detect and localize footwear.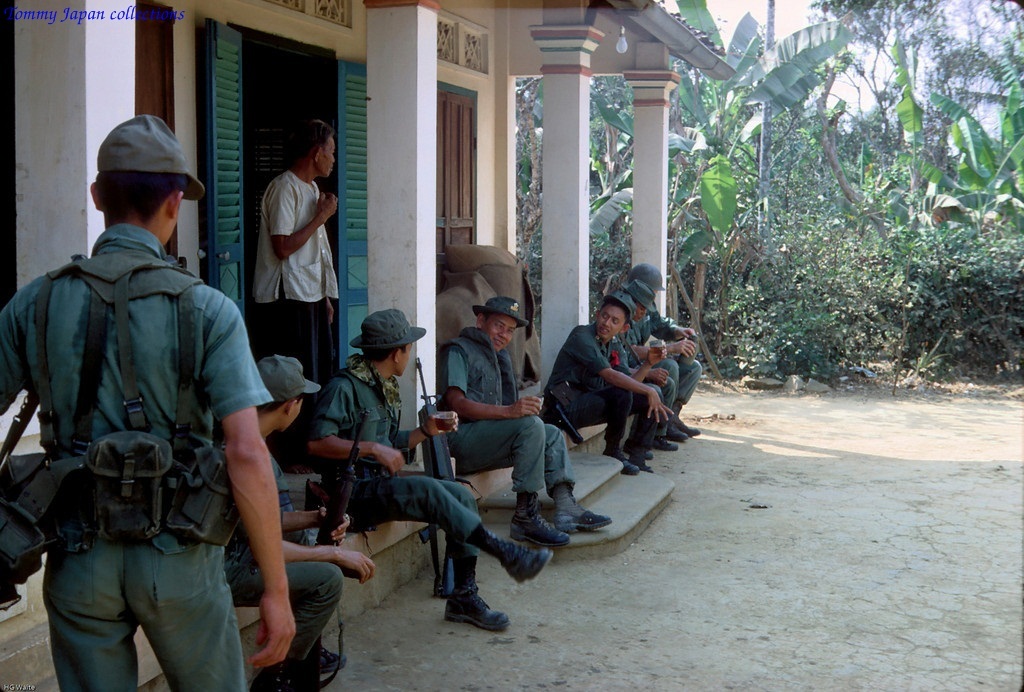
Localized at 604 450 641 478.
